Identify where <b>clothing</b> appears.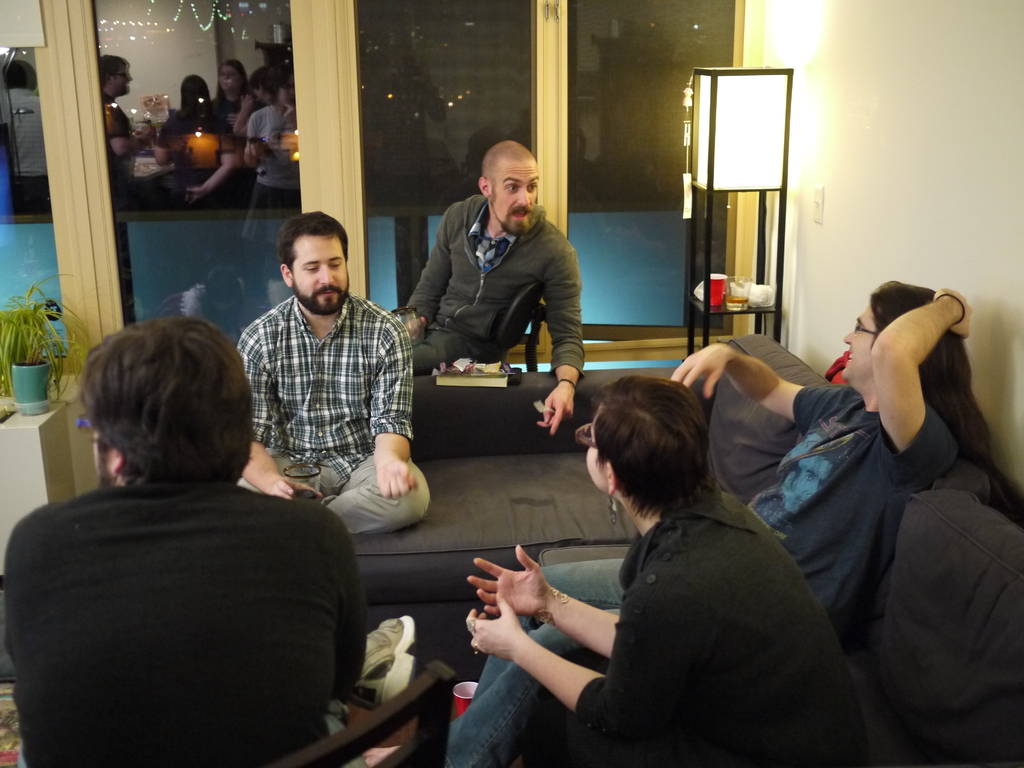
Appears at {"left": 9, "top": 479, "right": 367, "bottom": 767}.
